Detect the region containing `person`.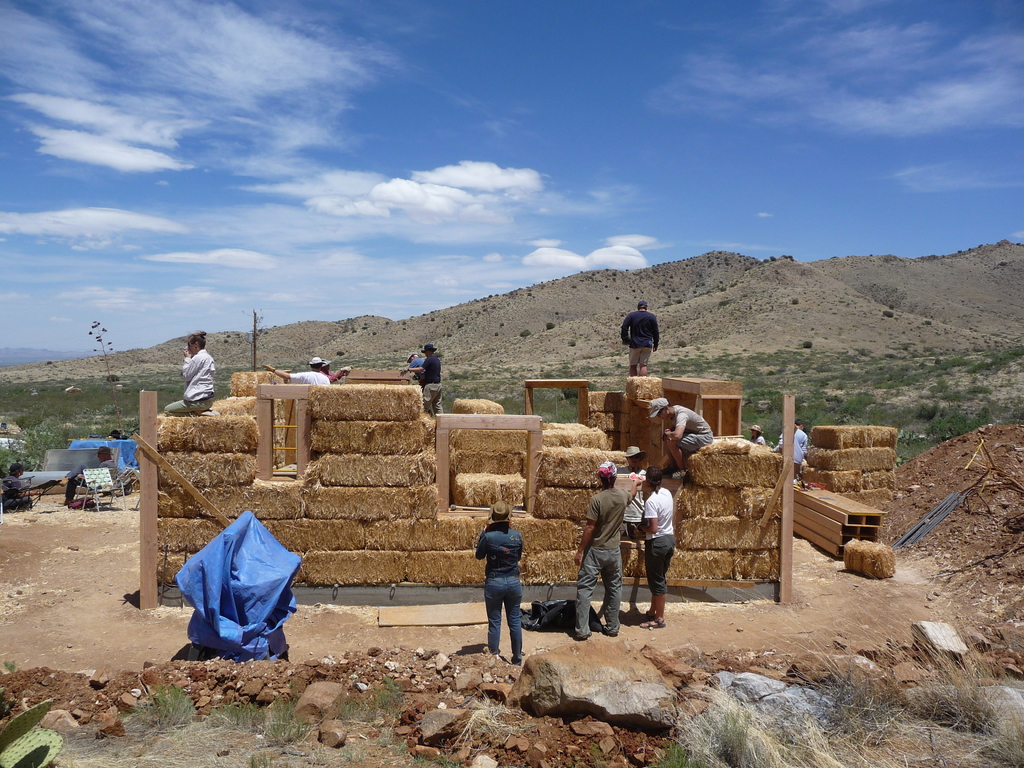
left=783, top=416, right=805, bottom=471.
